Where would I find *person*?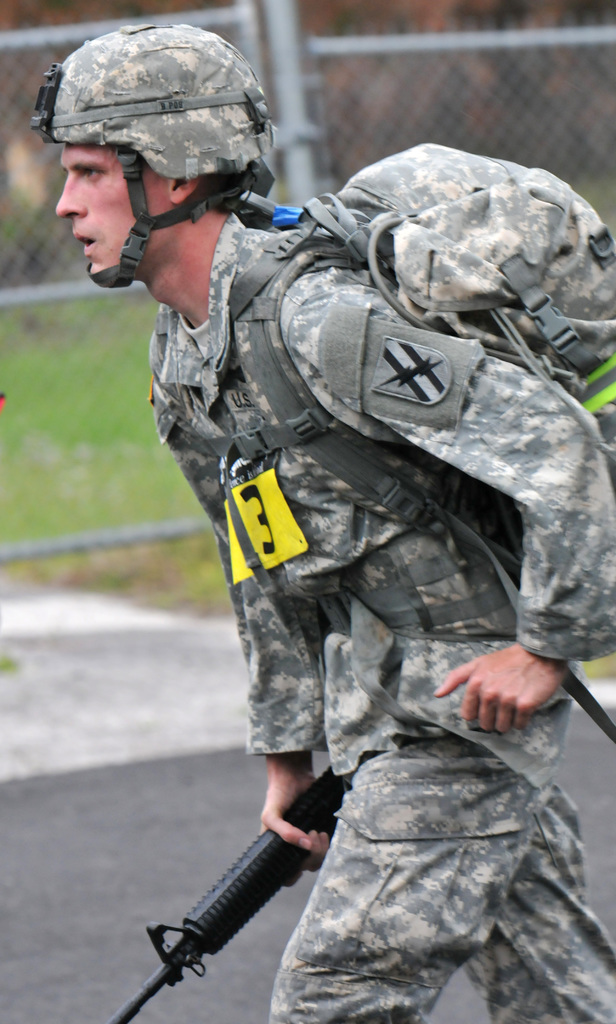
At x1=32 y1=18 x2=615 y2=1023.
